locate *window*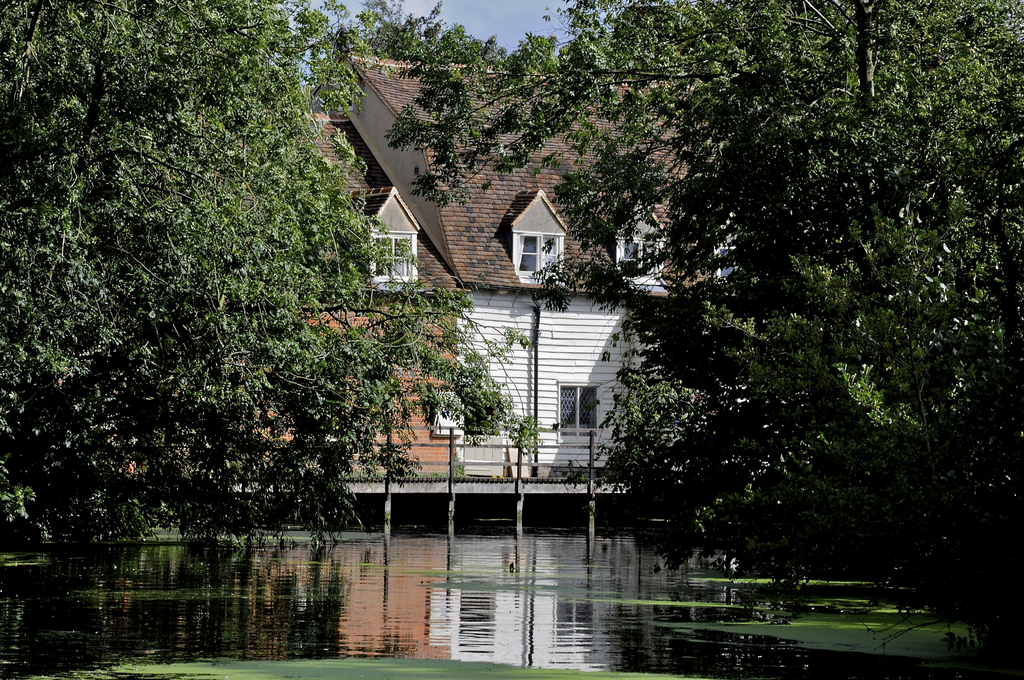
556,382,600,449
